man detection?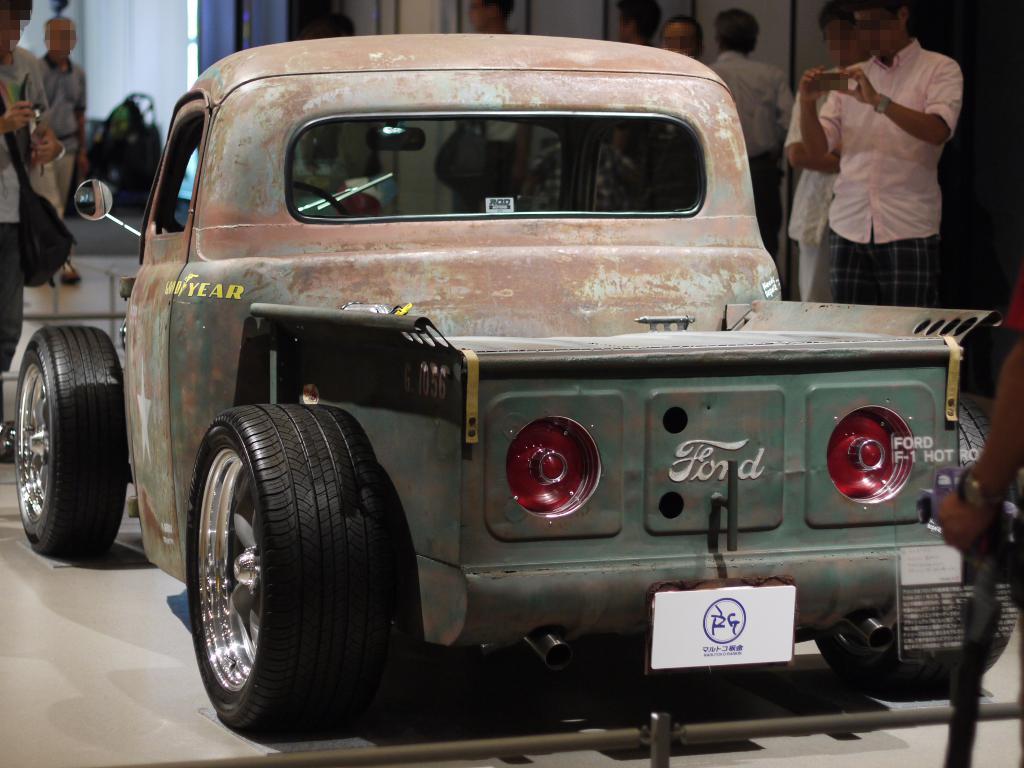
[708,6,806,264]
